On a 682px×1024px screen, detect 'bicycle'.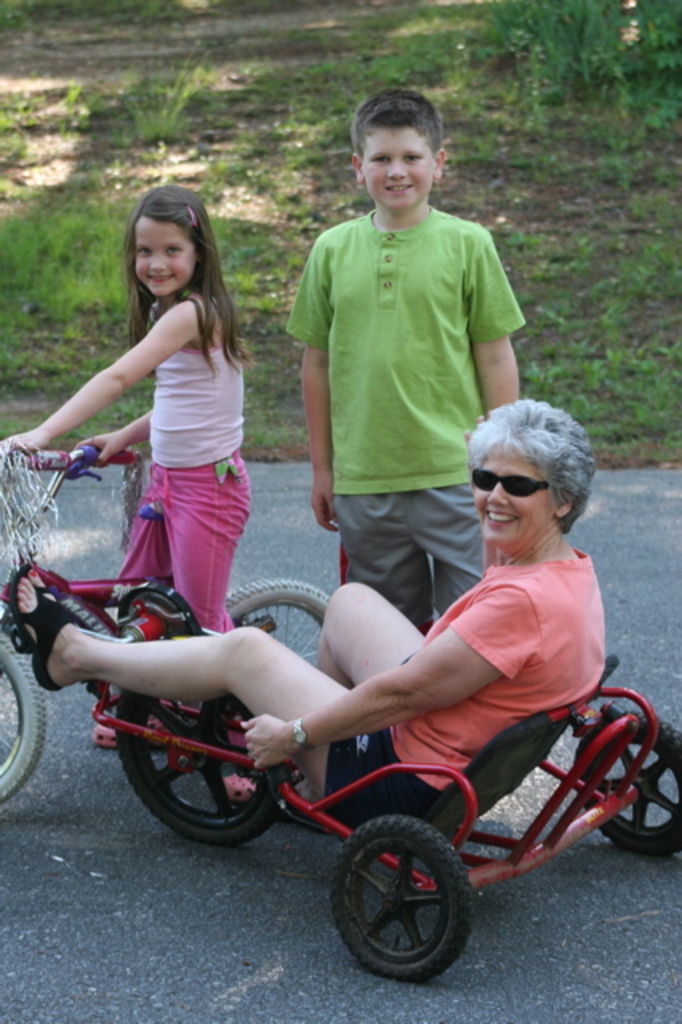
0 448 424 798.
